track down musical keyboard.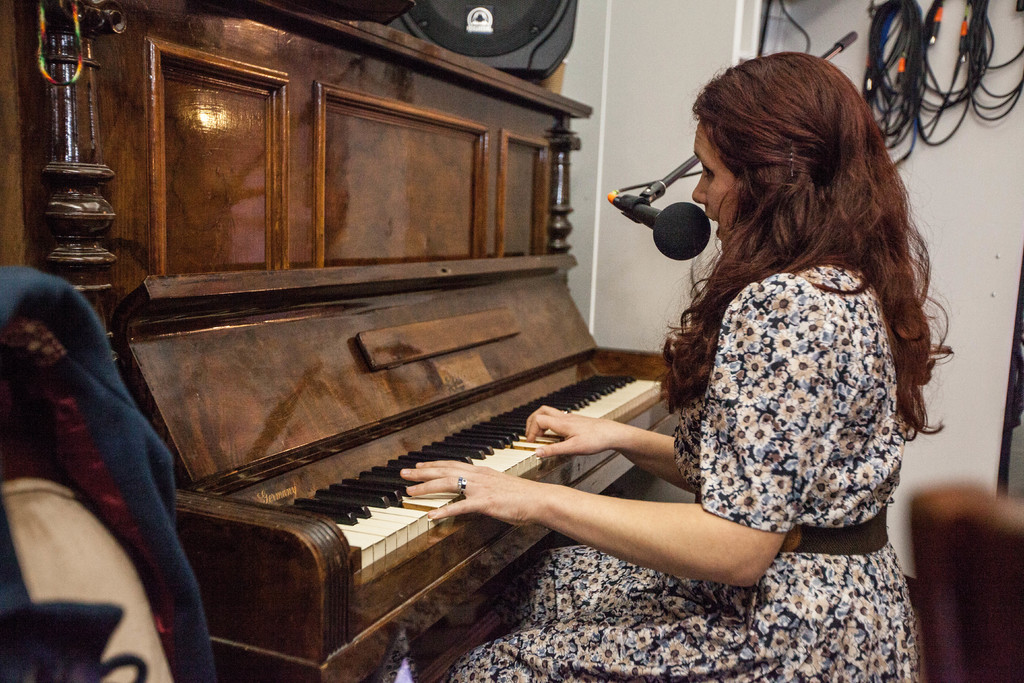
Tracked to l=180, t=307, r=580, b=654.
